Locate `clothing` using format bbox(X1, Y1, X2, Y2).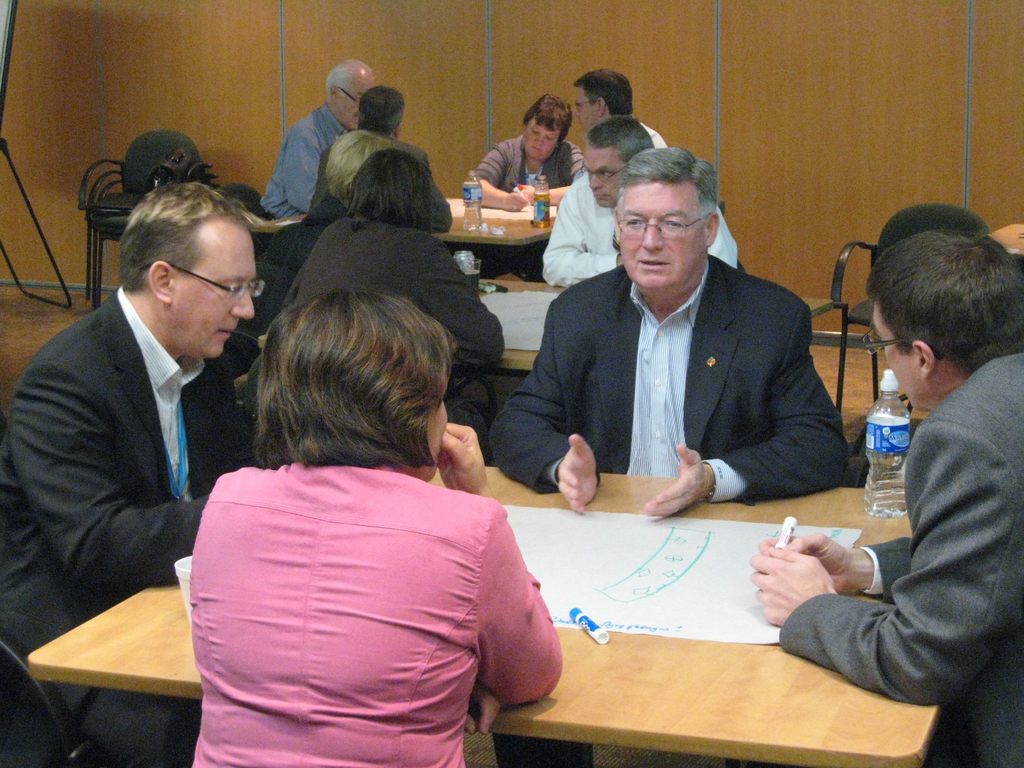
bbox(474, 127, 580, 179).
